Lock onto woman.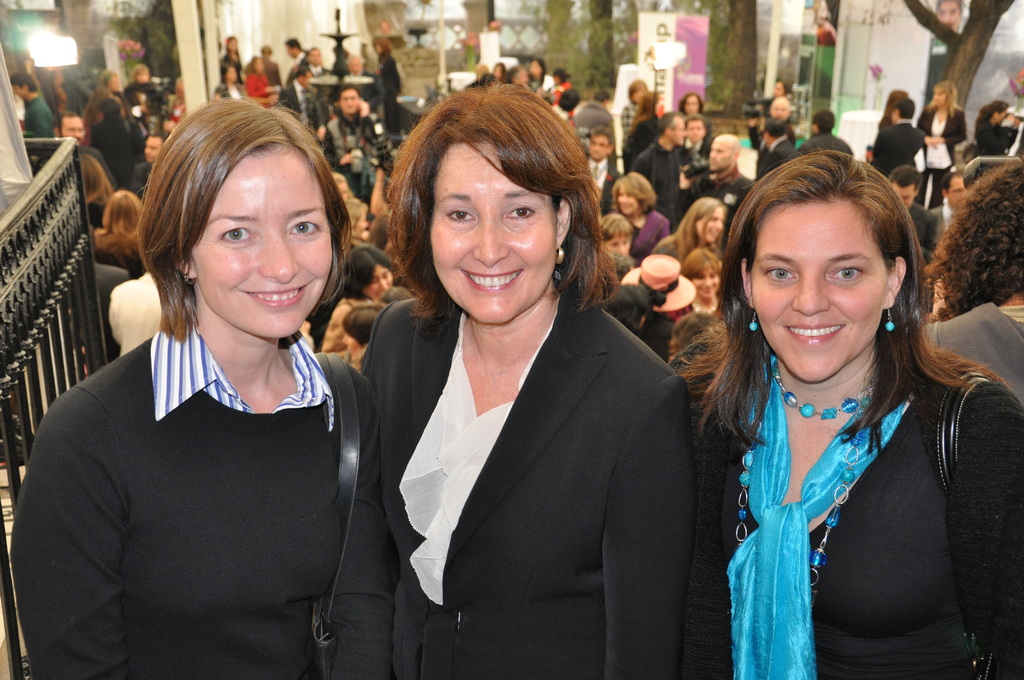
Locked: (490,54,510,88).
